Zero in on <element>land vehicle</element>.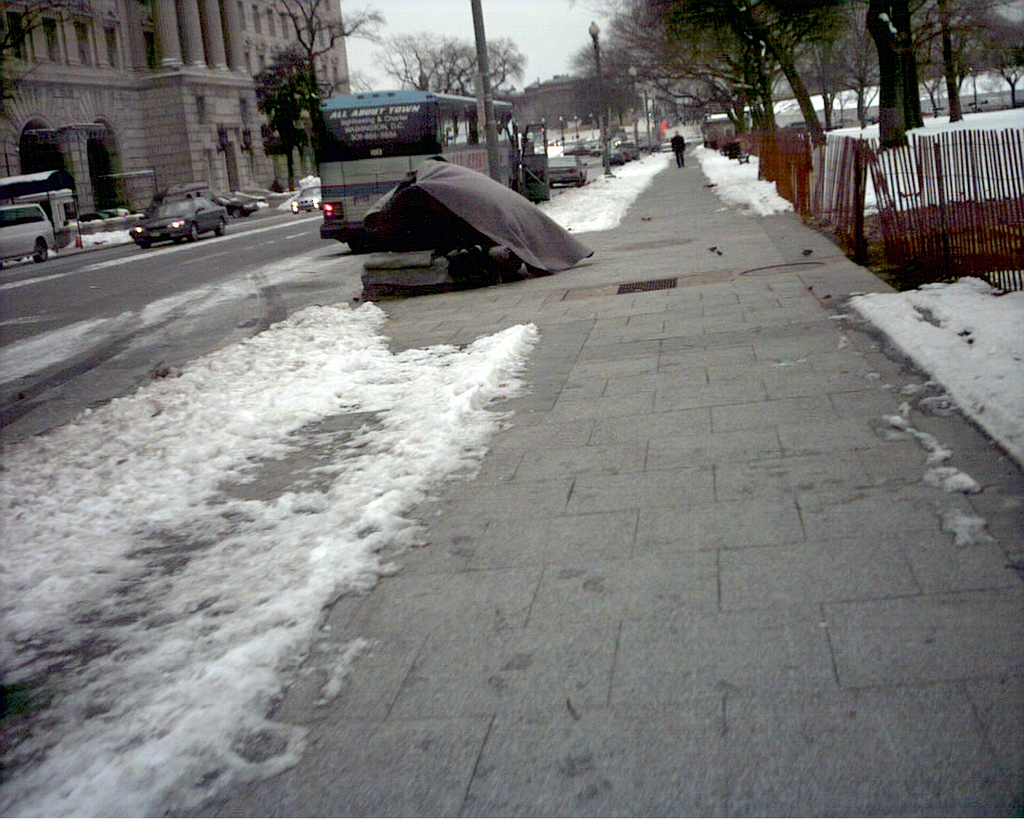
Zeroed in: left=214, top=194, right=258, bottom=224.
